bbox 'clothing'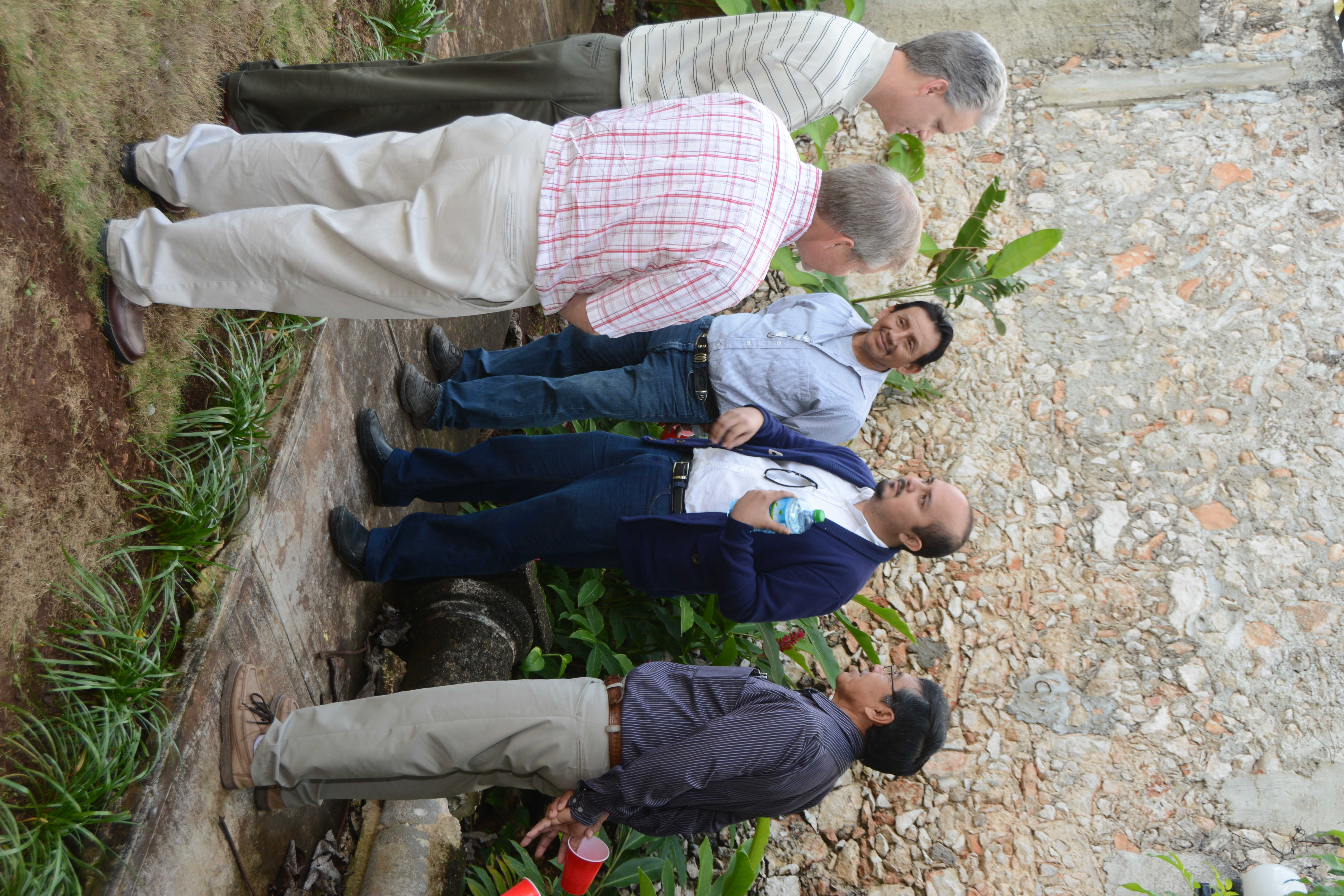
detection(81, 90, 201, 139)
